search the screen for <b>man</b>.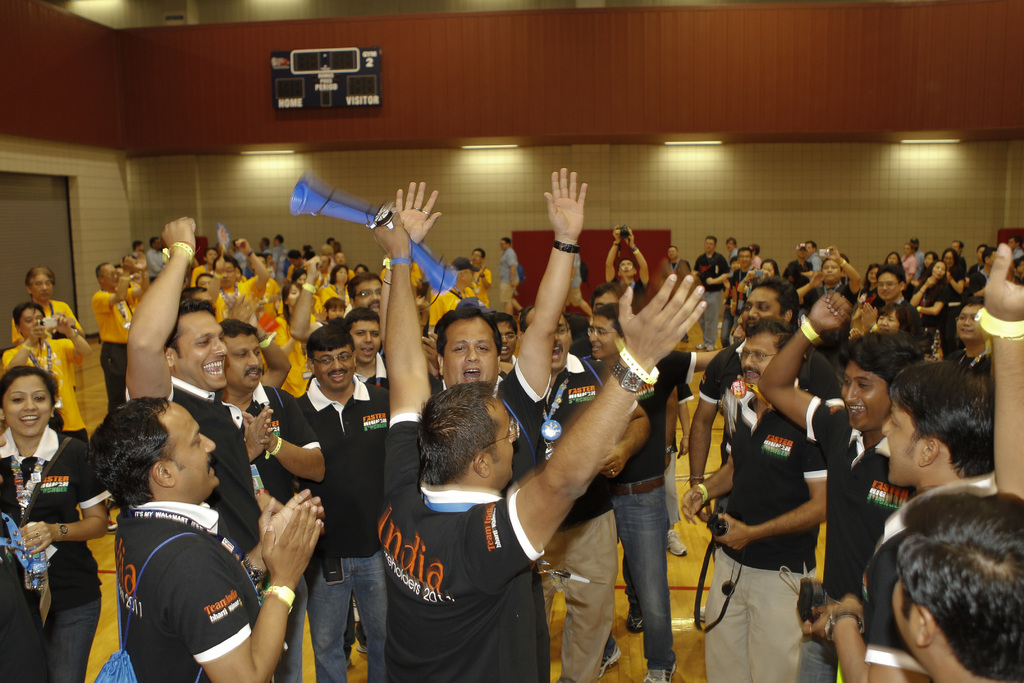
Found at detection(93, 264, 139, 411).
